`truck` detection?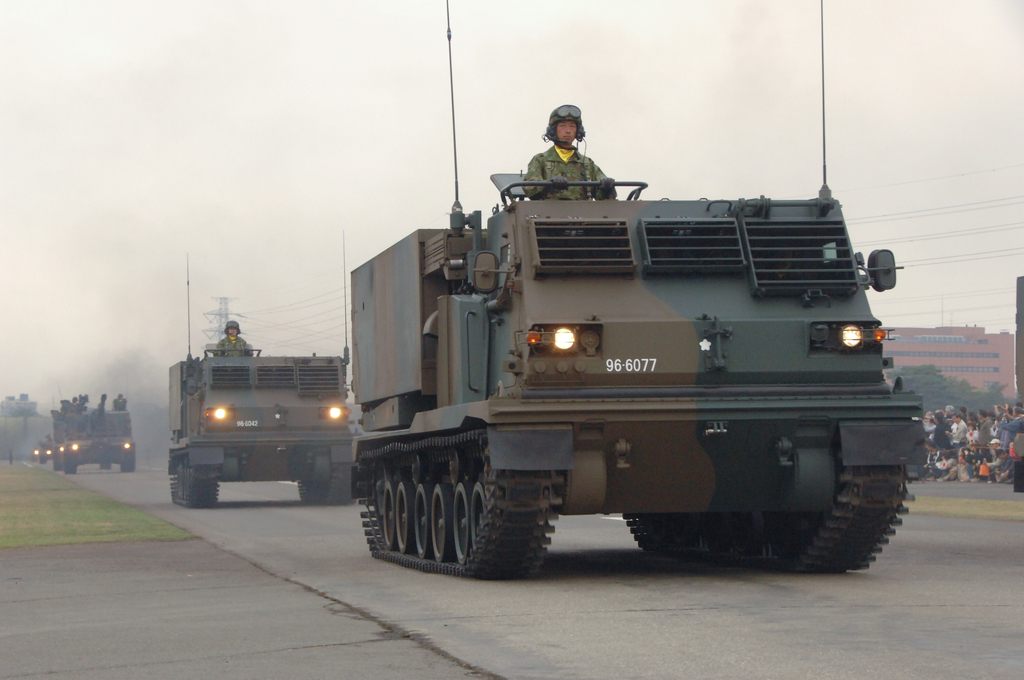
(164, 253, 364, 512)
